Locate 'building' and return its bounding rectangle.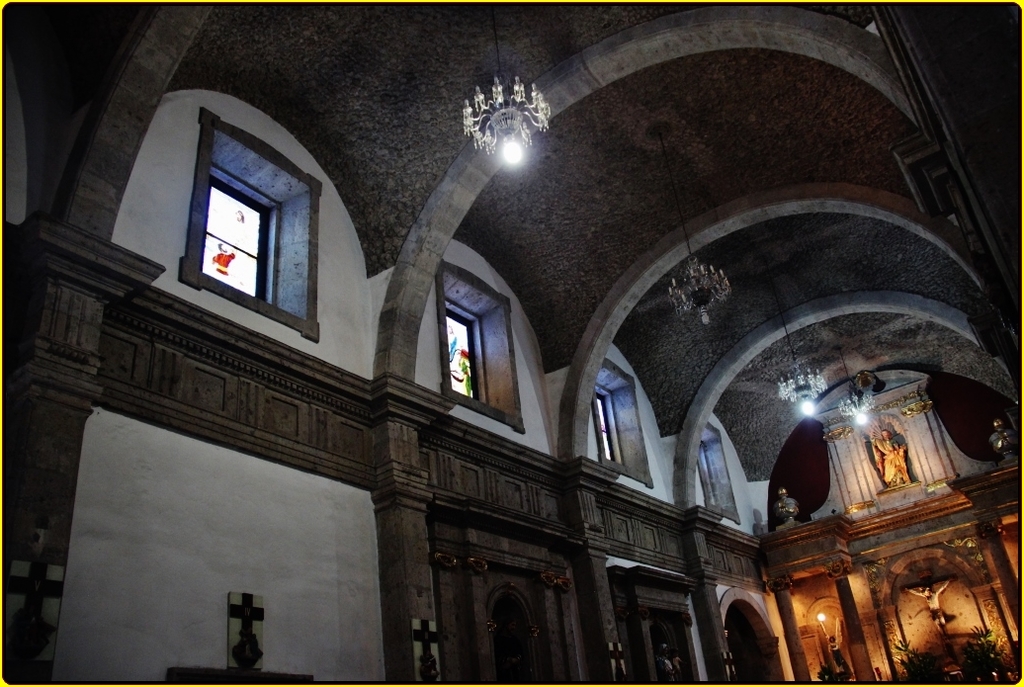
detection(8, 0, 1023, 686).
